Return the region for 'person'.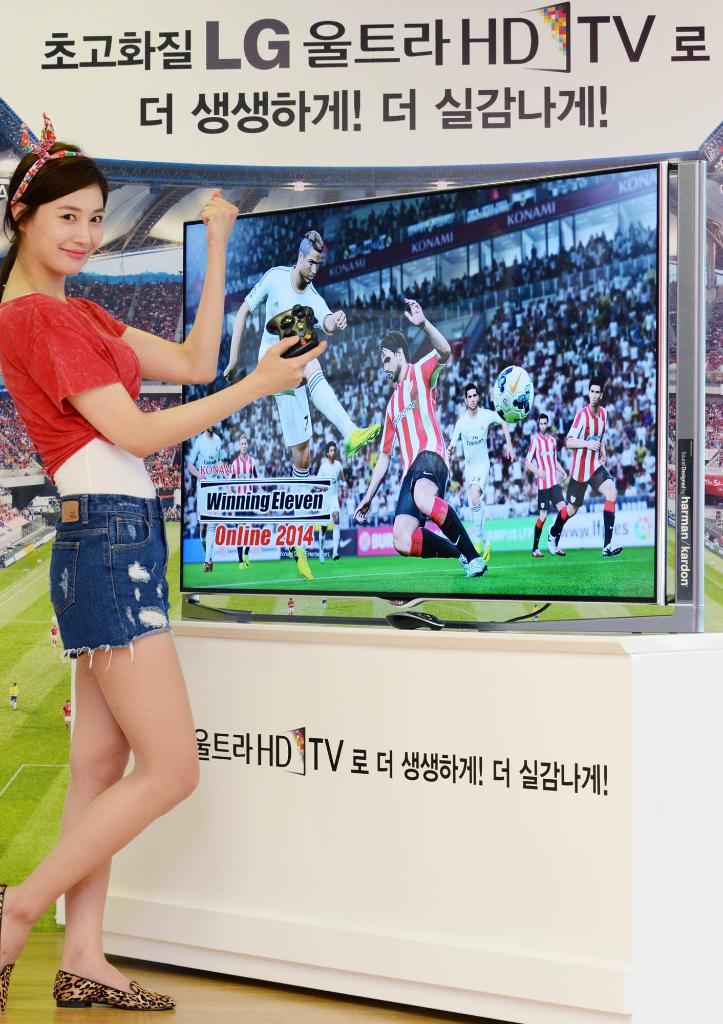
(8,682,19,712).
